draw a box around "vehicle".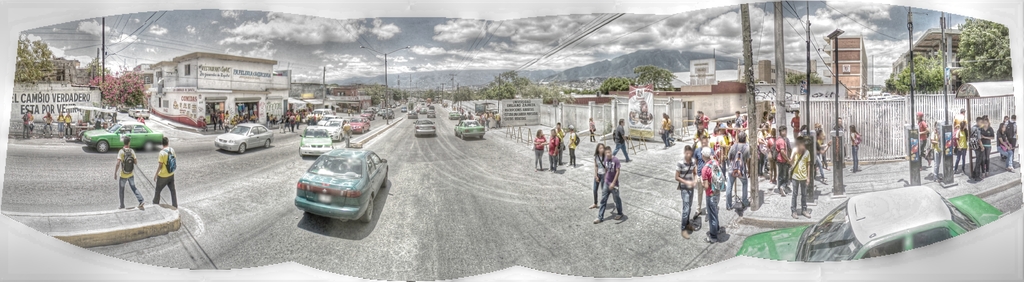
<box>450,120,486,137</box>.
